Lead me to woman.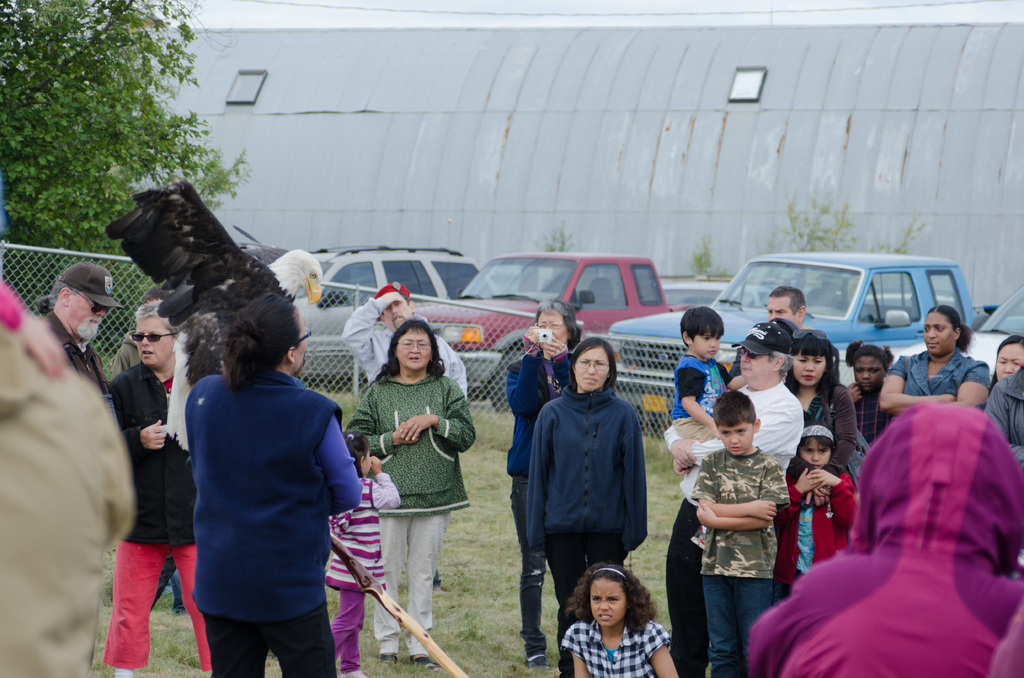
Lead to {"x1": 108, "y1": 299, "x2": 215, "y2": 677}.
